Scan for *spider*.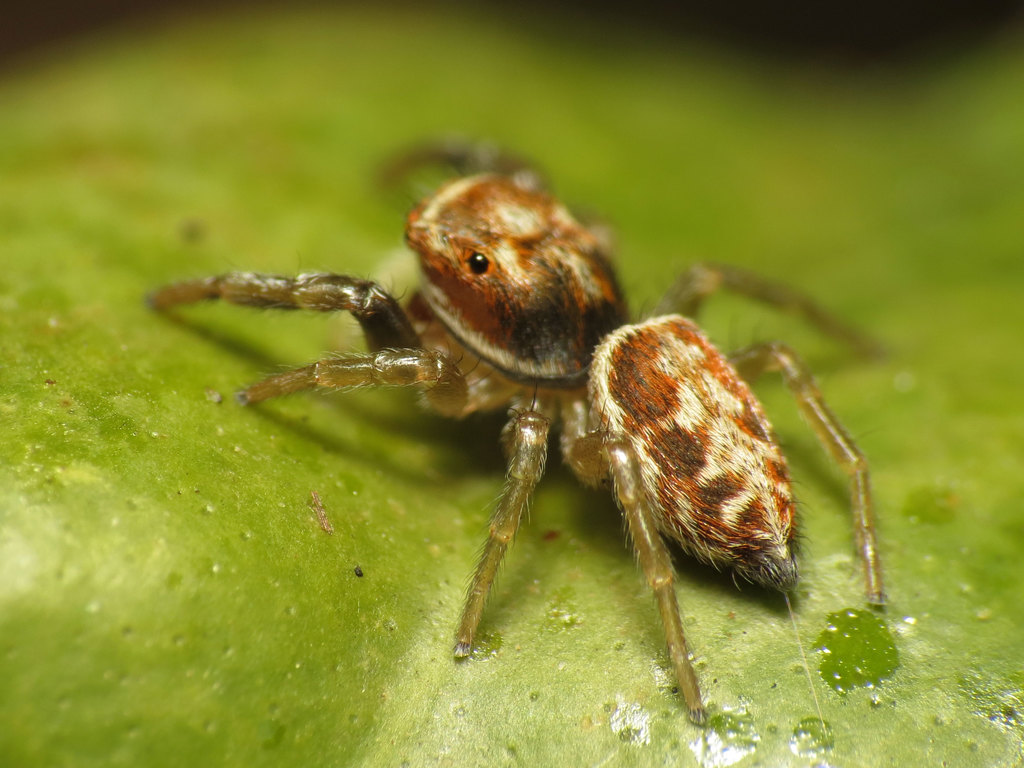
Scan result: [x1=140, y1=135, x2=890, y2=728].
